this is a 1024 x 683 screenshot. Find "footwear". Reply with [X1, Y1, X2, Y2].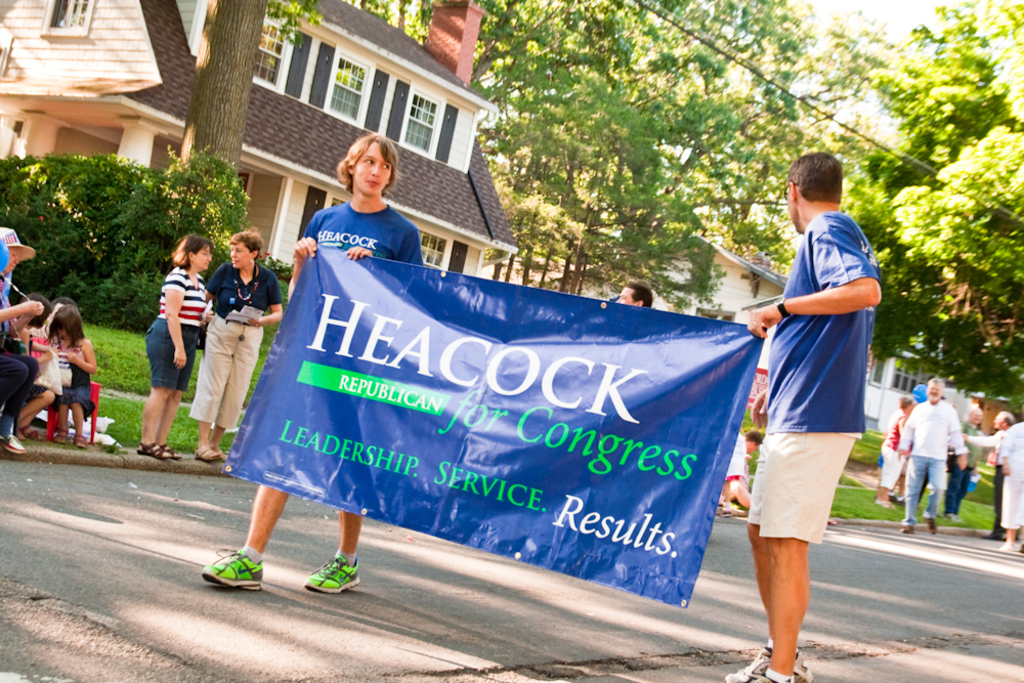
[740, 671, 790, 682].
